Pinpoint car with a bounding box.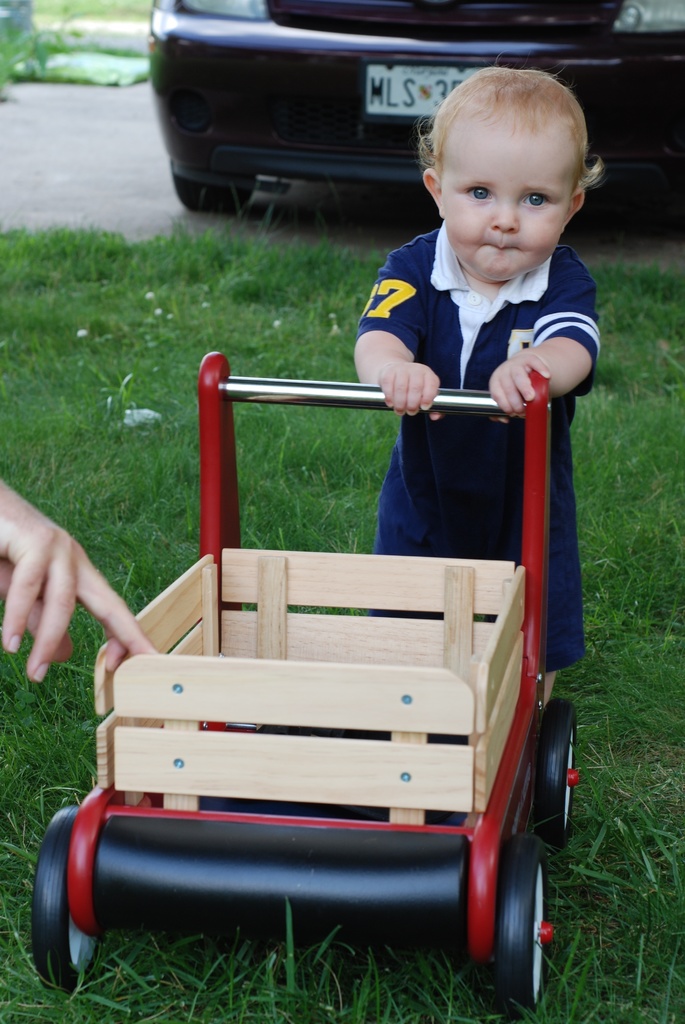
rect(146, 0, 684, 221).
